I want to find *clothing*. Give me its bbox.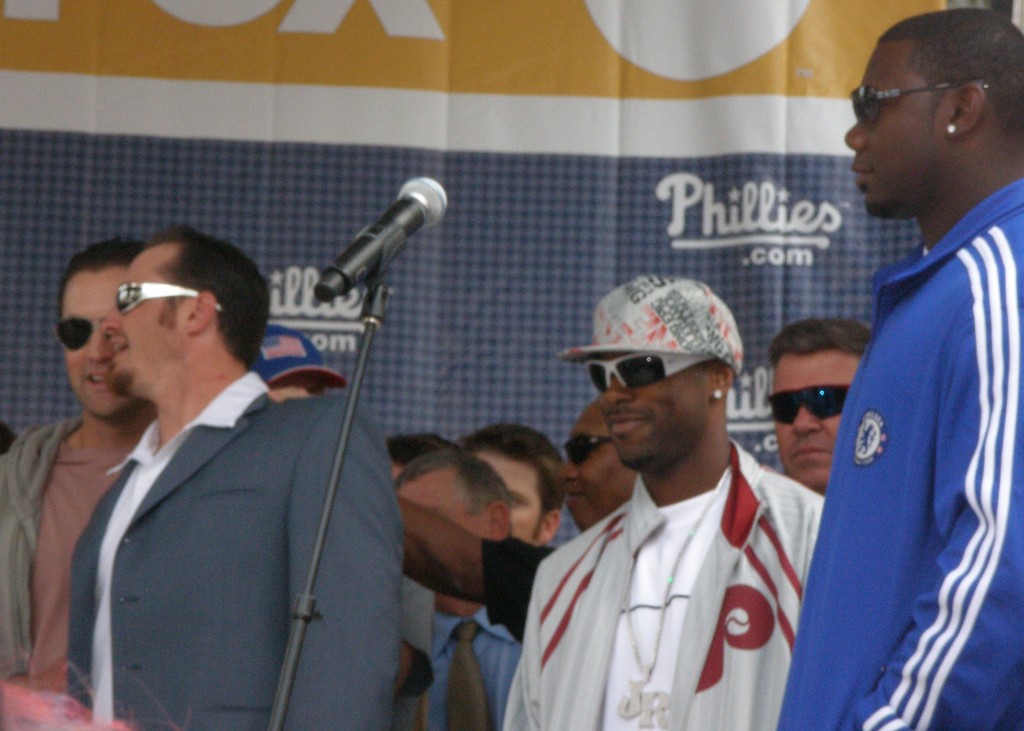
Rect(802, 163, 1003, 715).
